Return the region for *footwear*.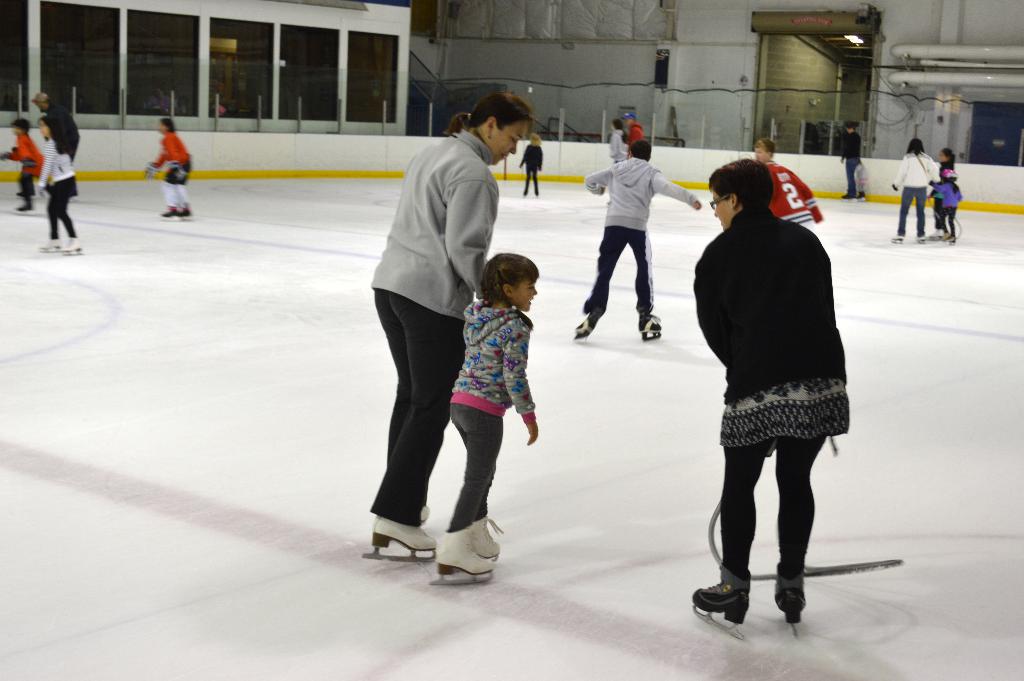
x1=415 y1=500 x2=429 y2=529.
